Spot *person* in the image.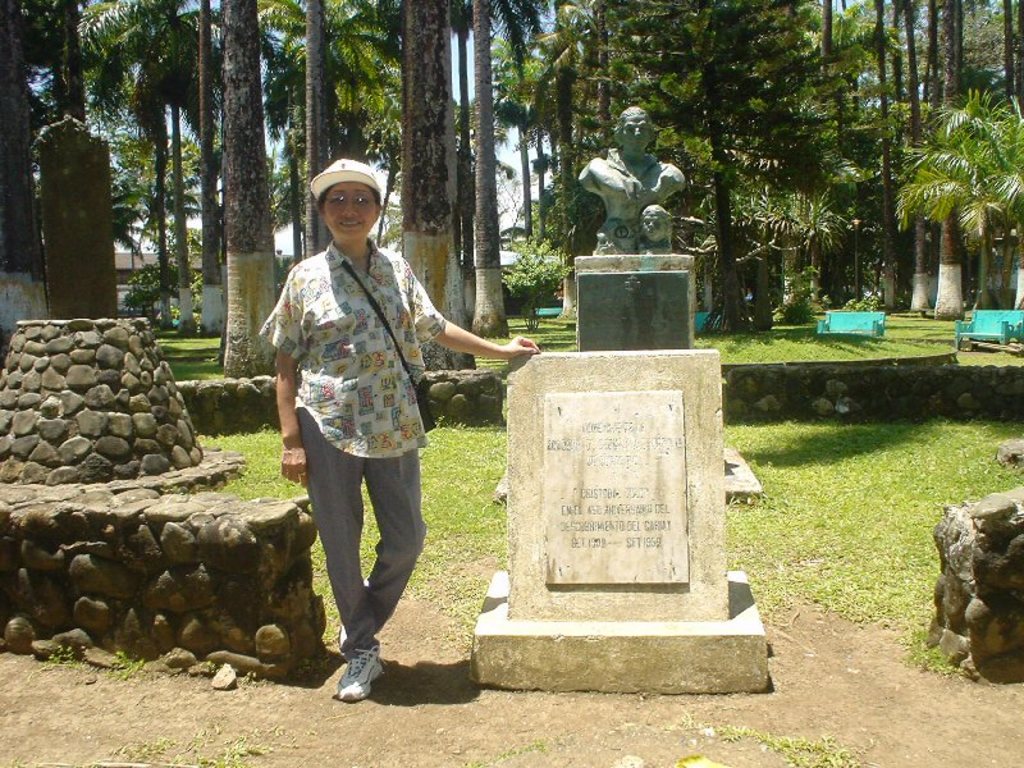
*person* found at rect(275, 151, 544, 700).
